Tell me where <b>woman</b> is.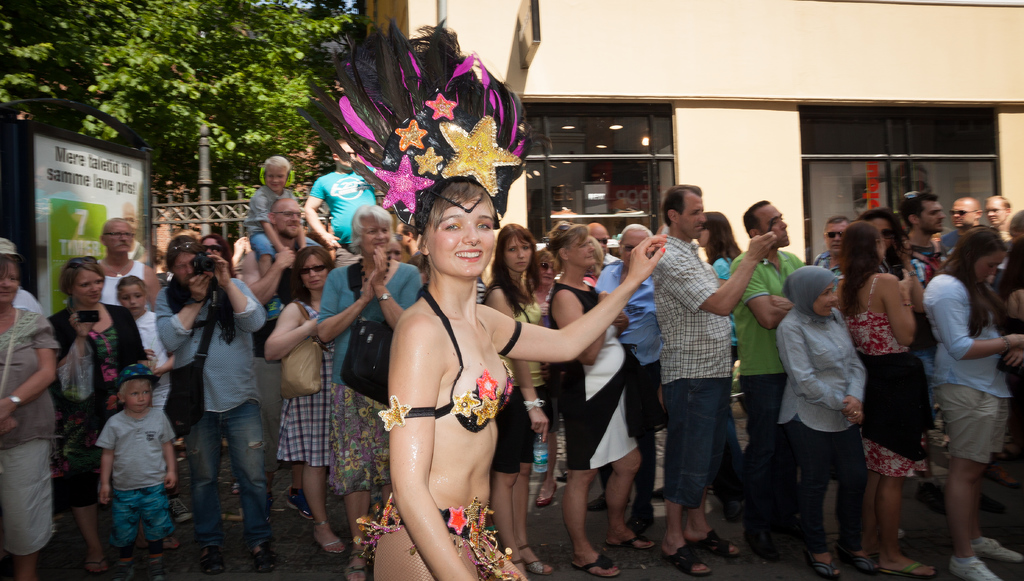
<b>woman</b> is at BBox(924, 222, 1023, 580).
